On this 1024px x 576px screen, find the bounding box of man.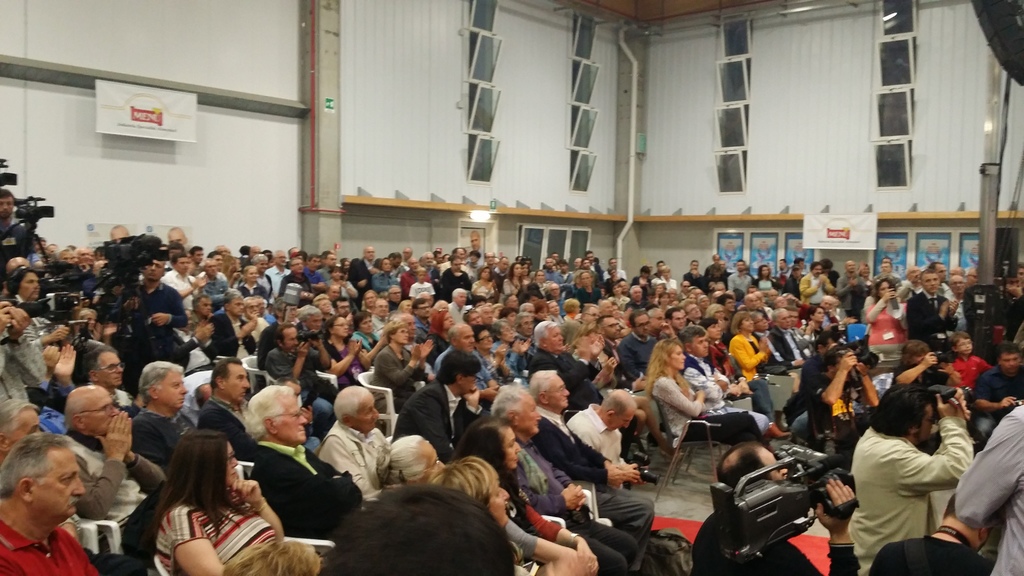
Bounding box: Rect(845, 379, 977, 575).
